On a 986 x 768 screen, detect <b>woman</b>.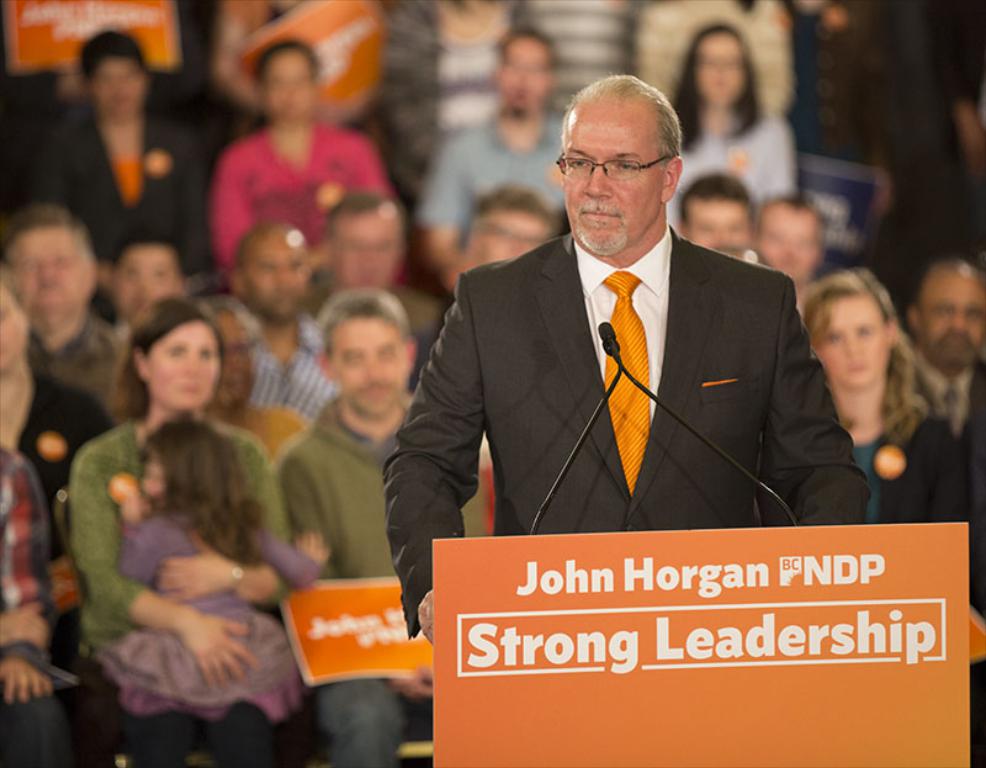
<region>784, 235, 965, 526</region>.
